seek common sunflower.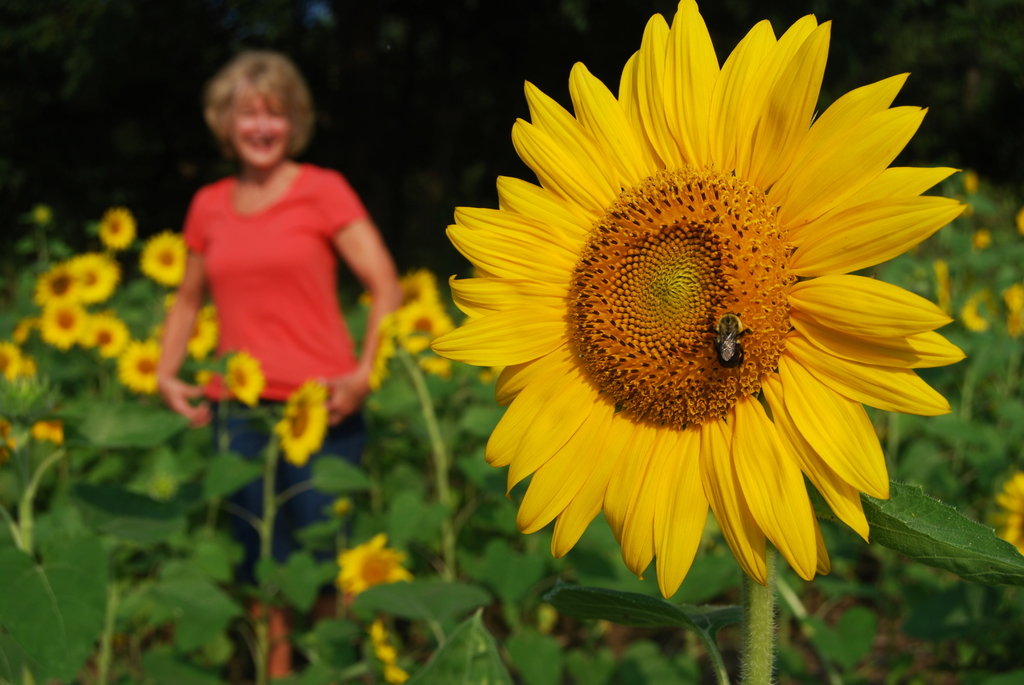
[390,301,447,350].
